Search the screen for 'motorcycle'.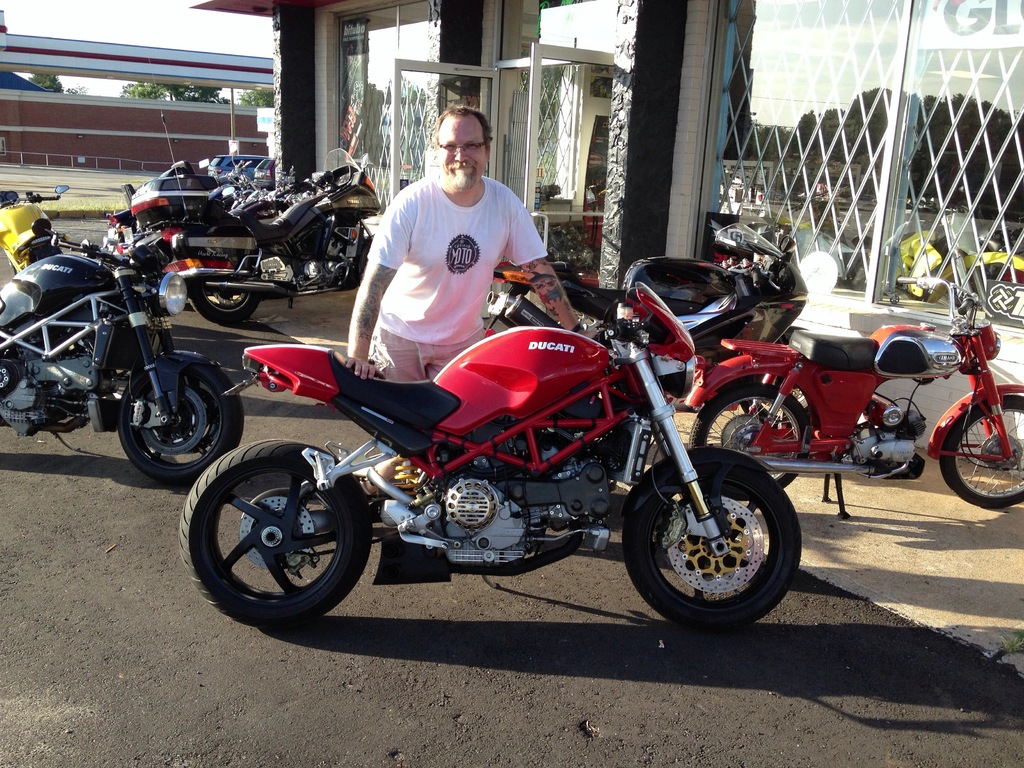
Found at select_region(133, 154, 383, 328).
